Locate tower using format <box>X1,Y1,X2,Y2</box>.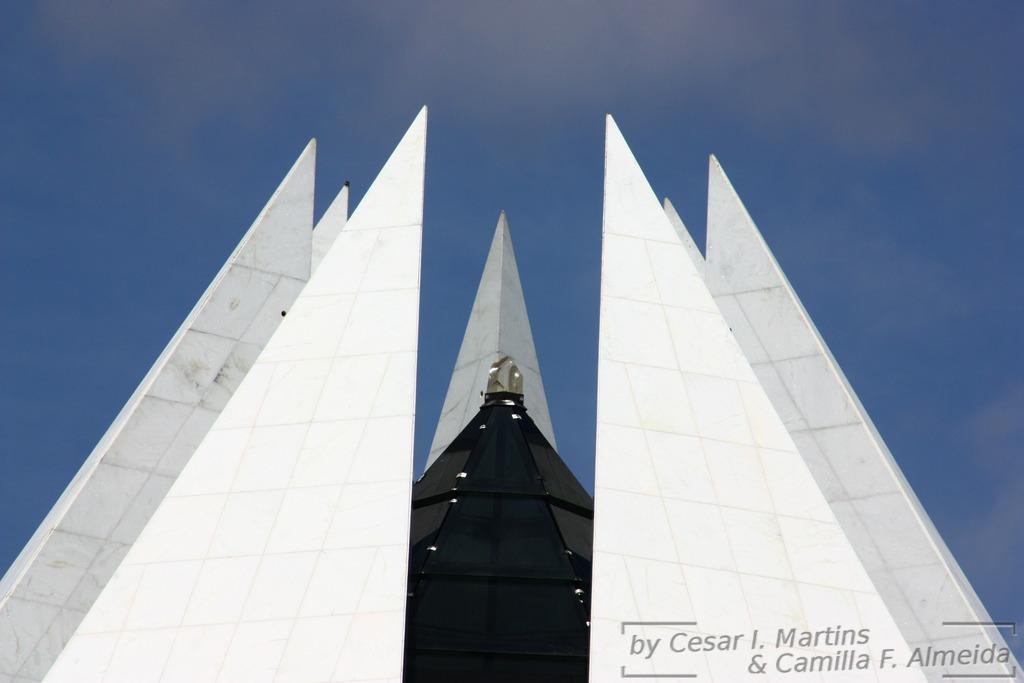
<box>3,103,1023,682</box>.
